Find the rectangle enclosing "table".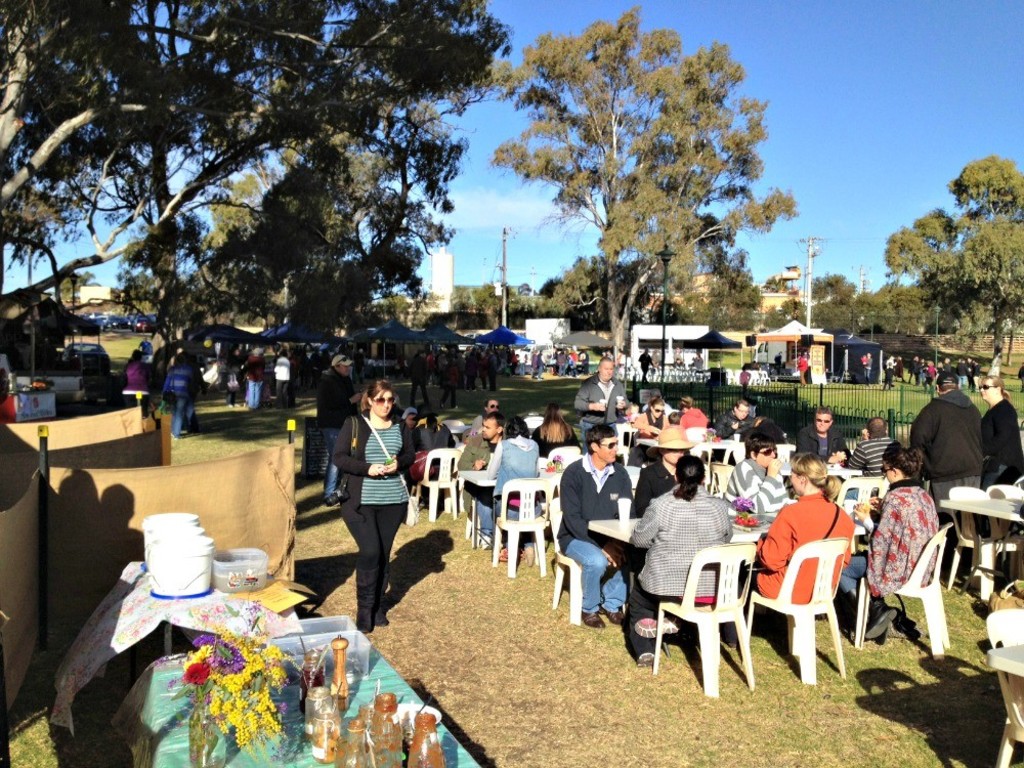
l=588, t=505, r=783, b=603.
